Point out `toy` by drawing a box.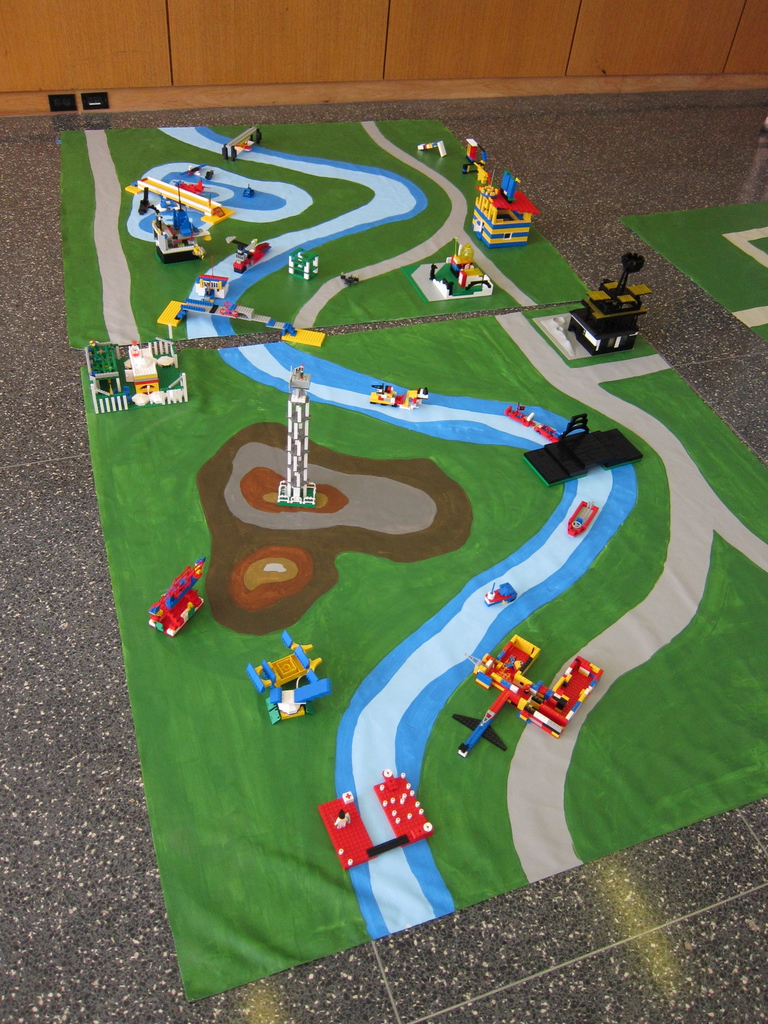
(415, 135, 448, 165).
